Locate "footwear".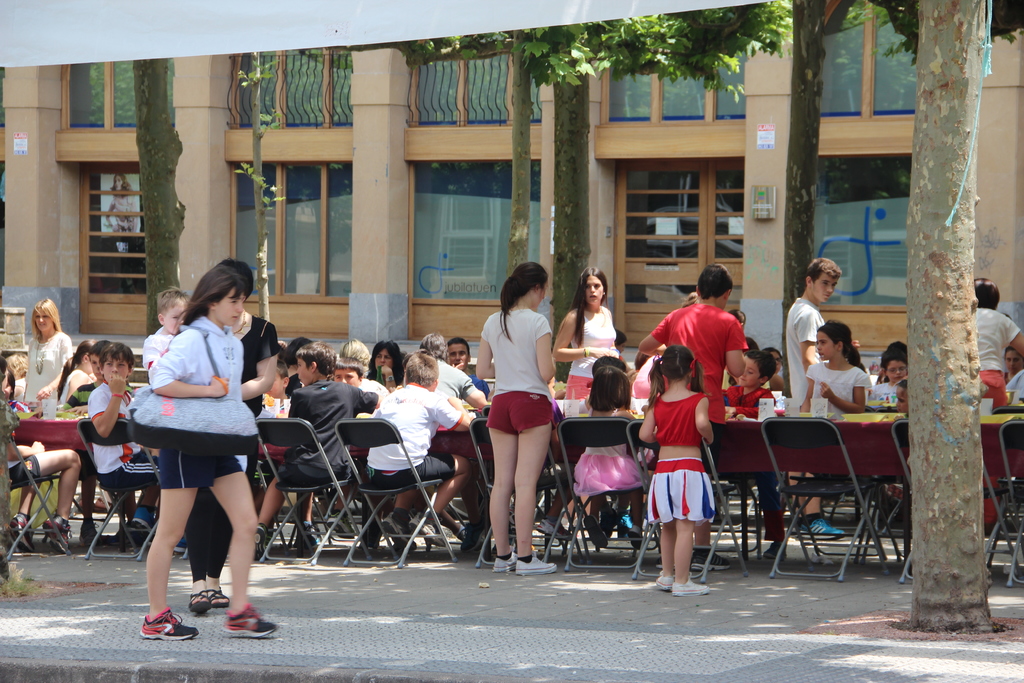
Bounding box: x1=672 y1=577 x2=714 y2=598.
